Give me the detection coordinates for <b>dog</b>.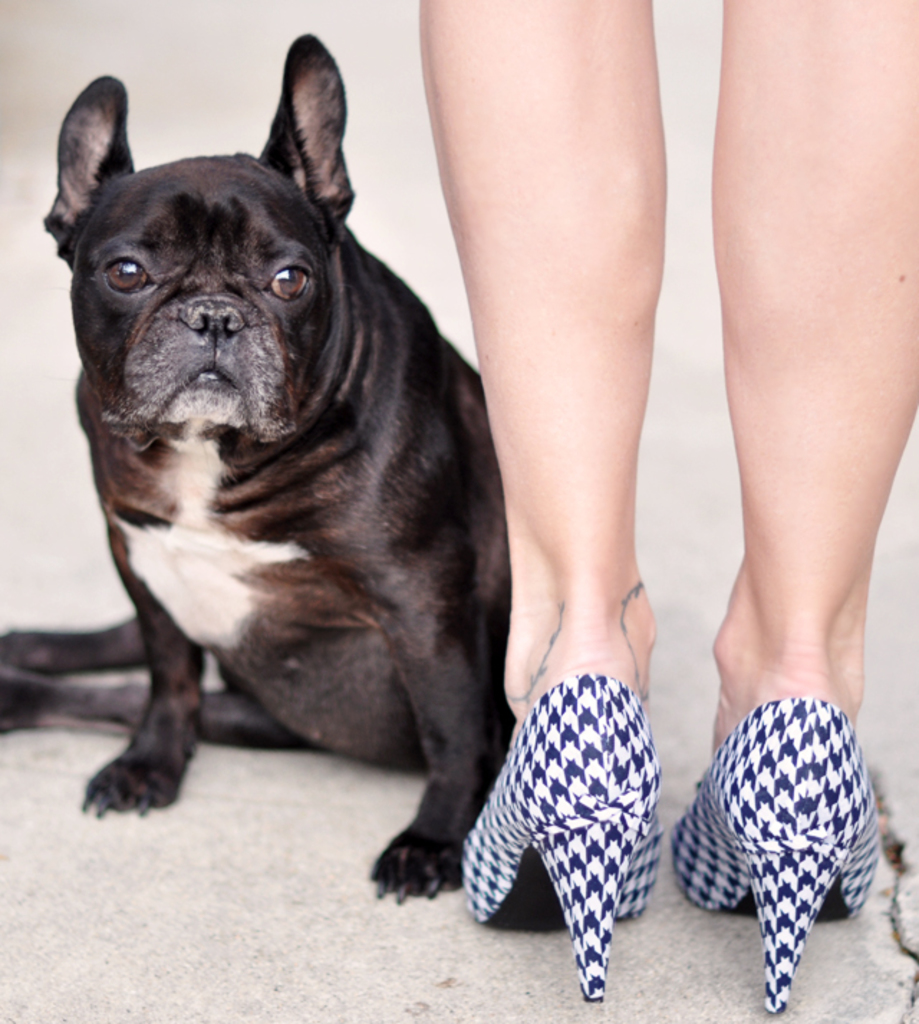
(x1=0, y1=26, x2=520, y2=908).
